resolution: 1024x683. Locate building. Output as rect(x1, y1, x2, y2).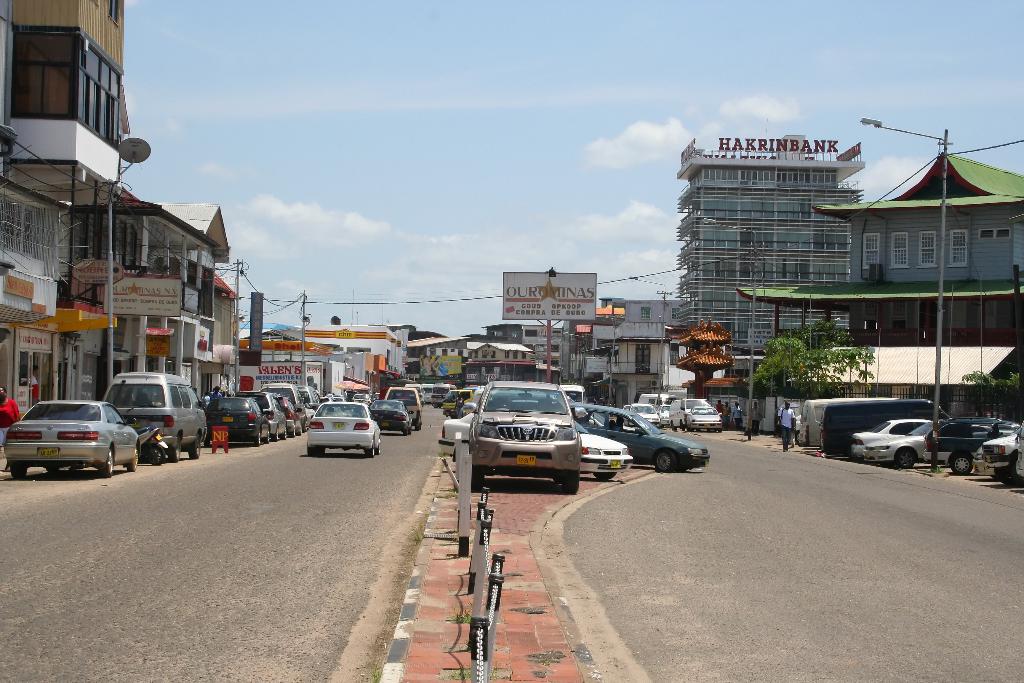
rect(732, 154, 1023, 420).
